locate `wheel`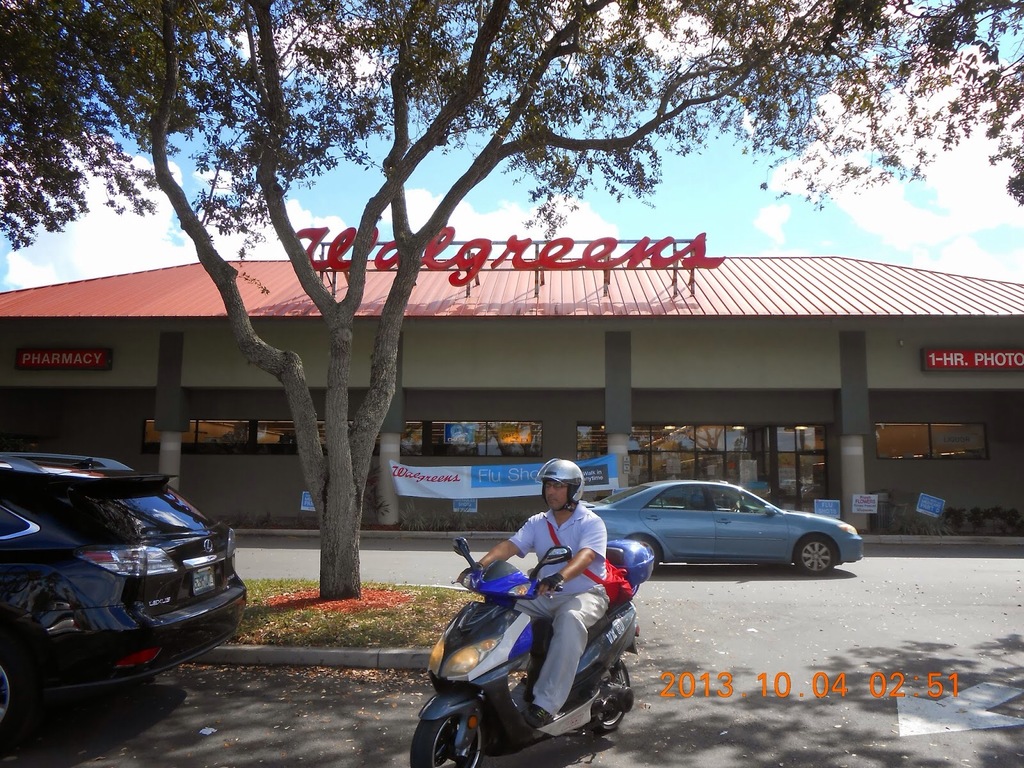
bbox=(0, 647, 25, 746)
